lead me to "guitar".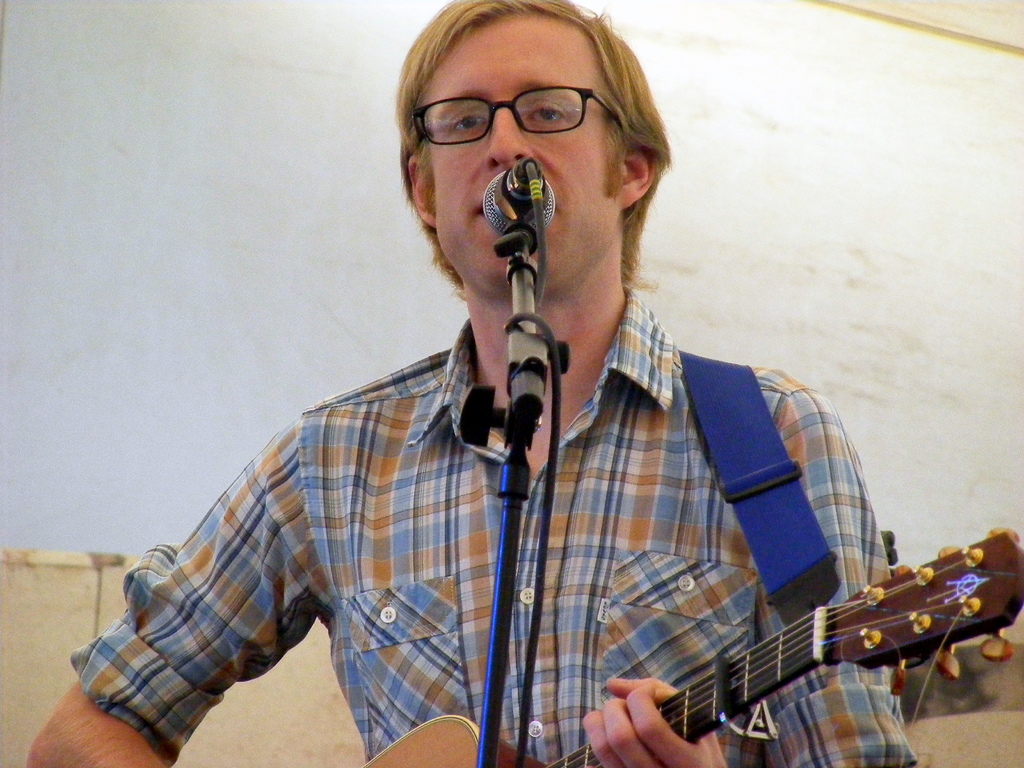
Lead to l=362, t=523, r=1023, b=767.
